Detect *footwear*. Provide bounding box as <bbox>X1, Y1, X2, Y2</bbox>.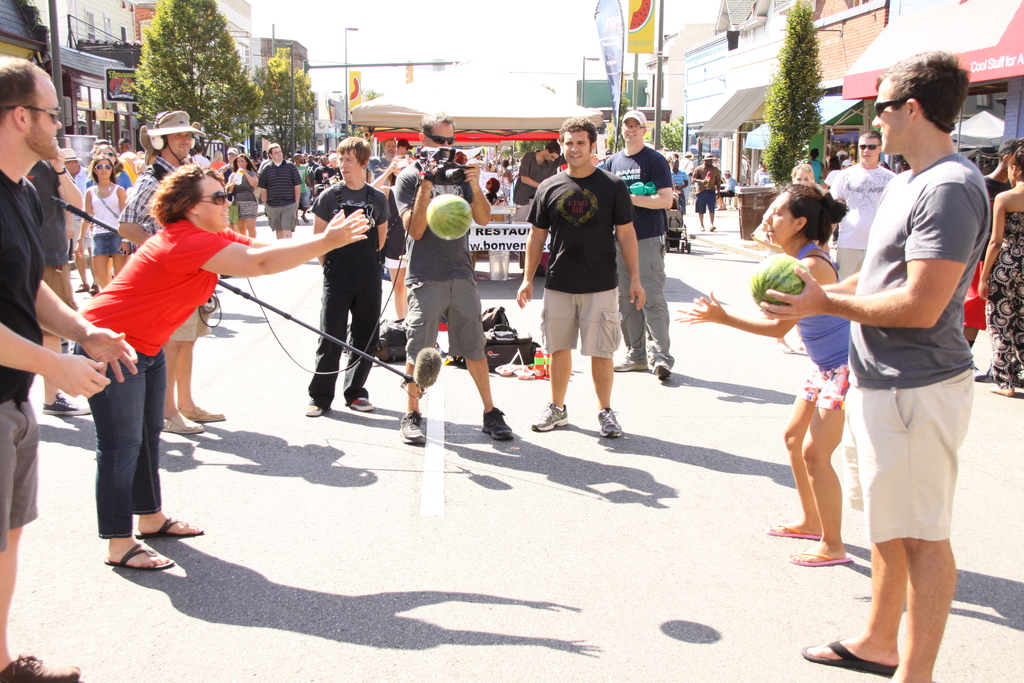
<bbox>767, 520, 822, 541</bbox>.
